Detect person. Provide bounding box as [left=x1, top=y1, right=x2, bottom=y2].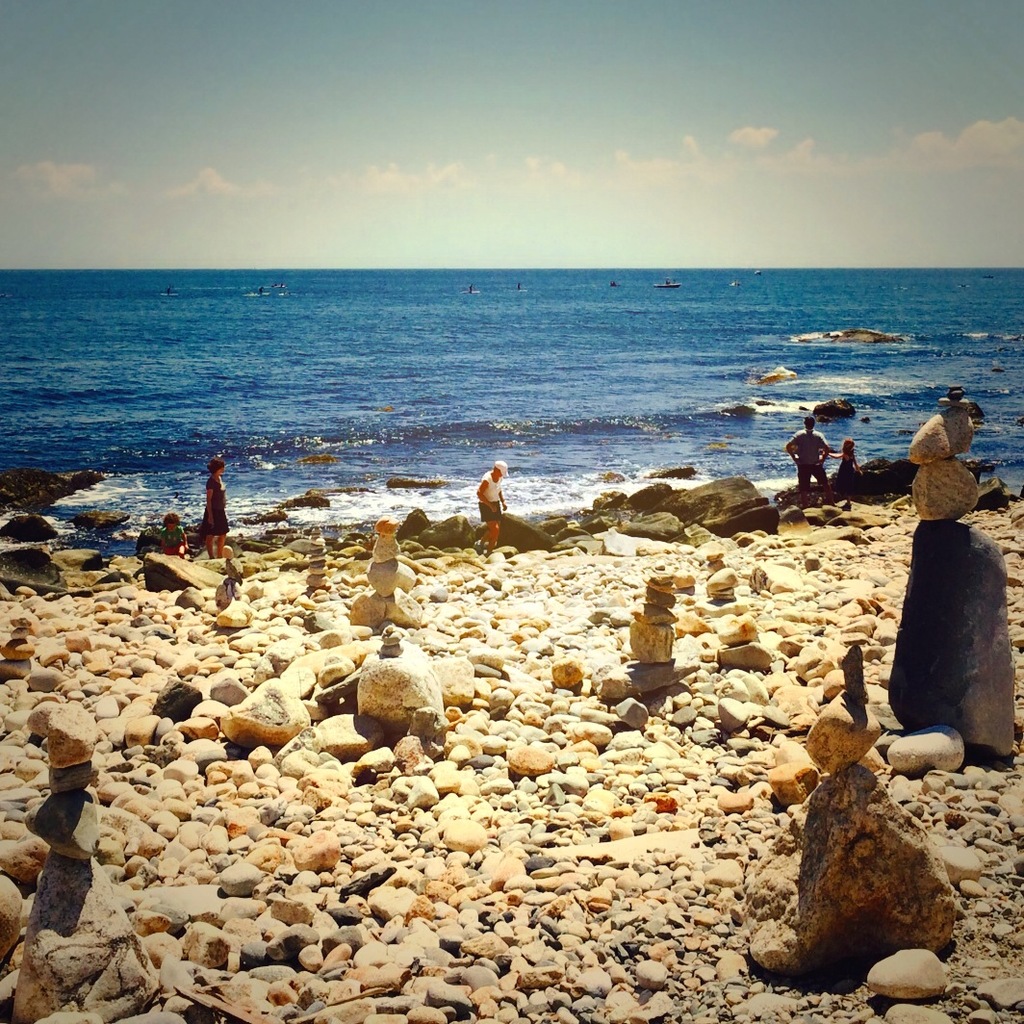
[left=159, top=511, right=190, bottom=555].
